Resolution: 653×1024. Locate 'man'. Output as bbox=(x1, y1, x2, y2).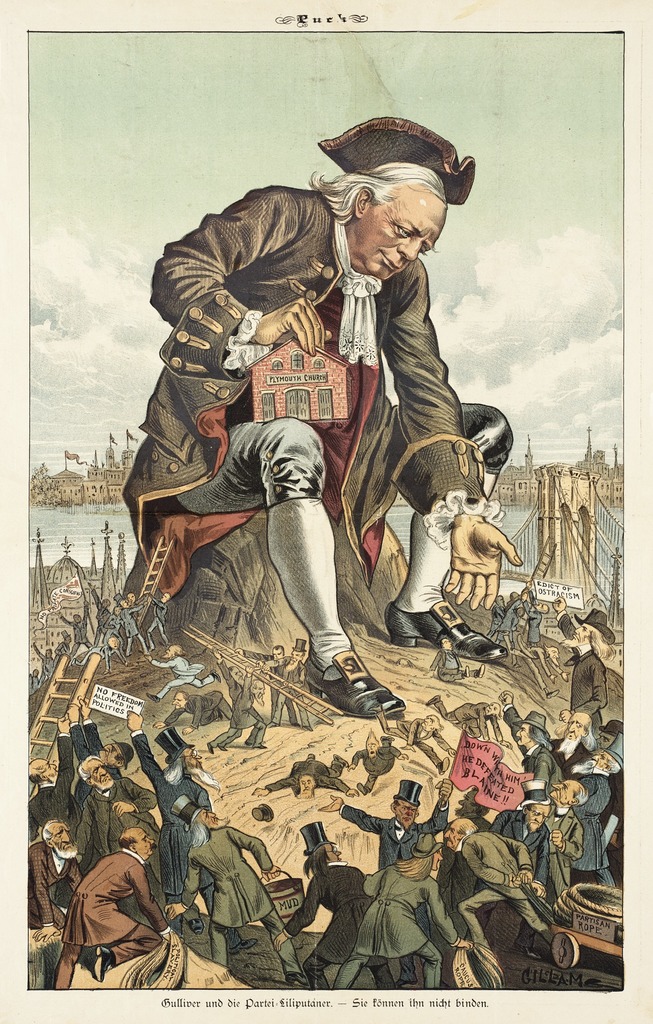
bbox=(26, 758, 58, 811).
